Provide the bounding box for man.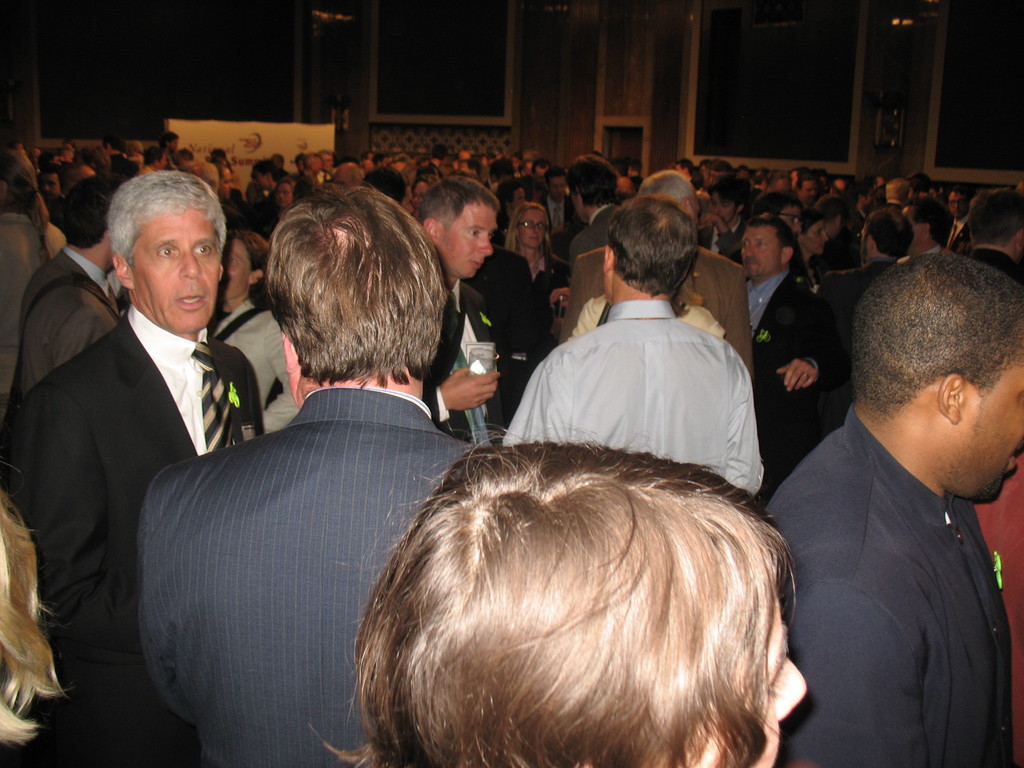
(left=505, top=188, right=768, bottom=495).
